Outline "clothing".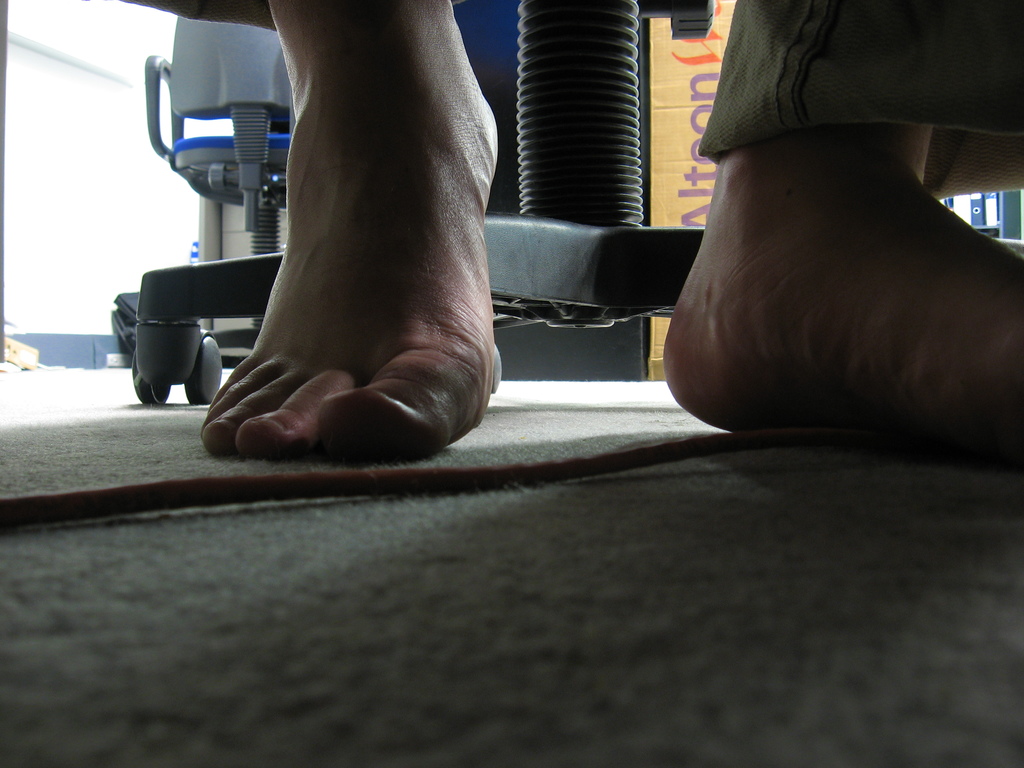
Outline: <box>684,24,1002,202</box>.
